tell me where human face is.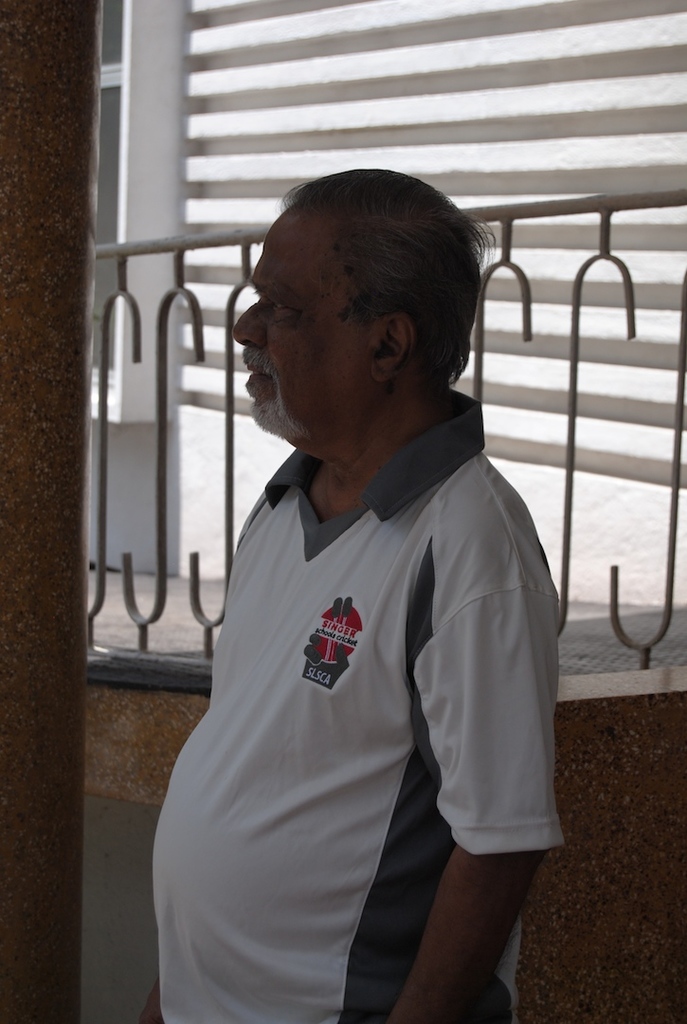
human face is at bbox=(231, 211, 370, 432).
